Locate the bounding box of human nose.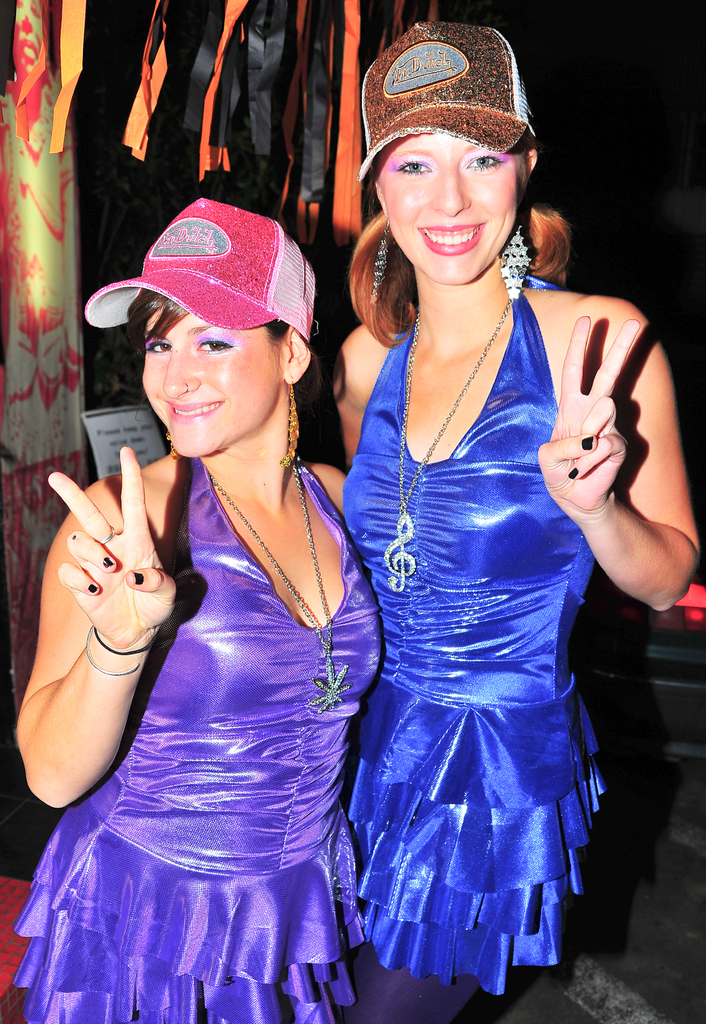
Bounding box: [left=429, top=163, right=469, bottom=214].
